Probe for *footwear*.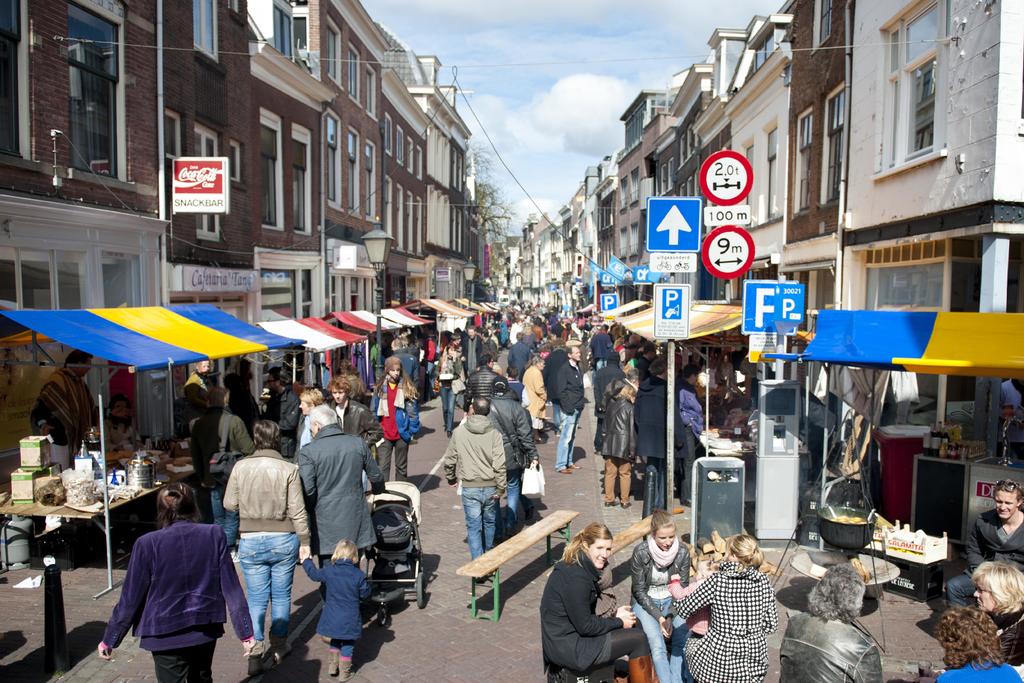
Probe result: (327, 647, 339, 676).
